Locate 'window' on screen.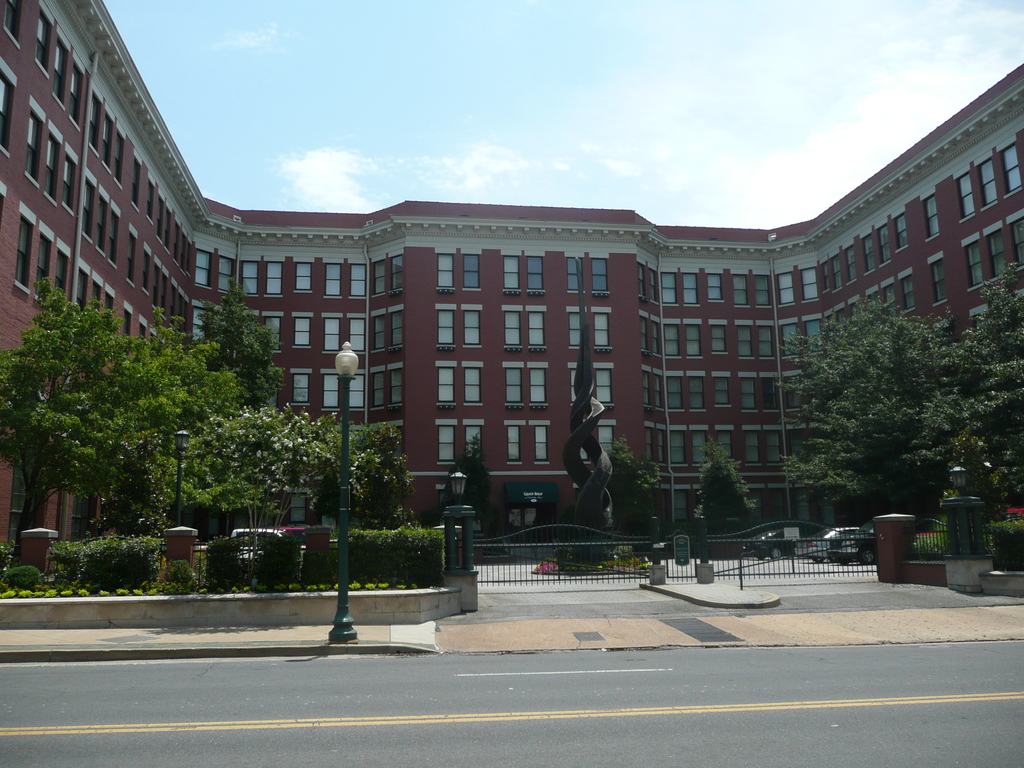
On screen at bbox=[436, 363, 454, 406].
